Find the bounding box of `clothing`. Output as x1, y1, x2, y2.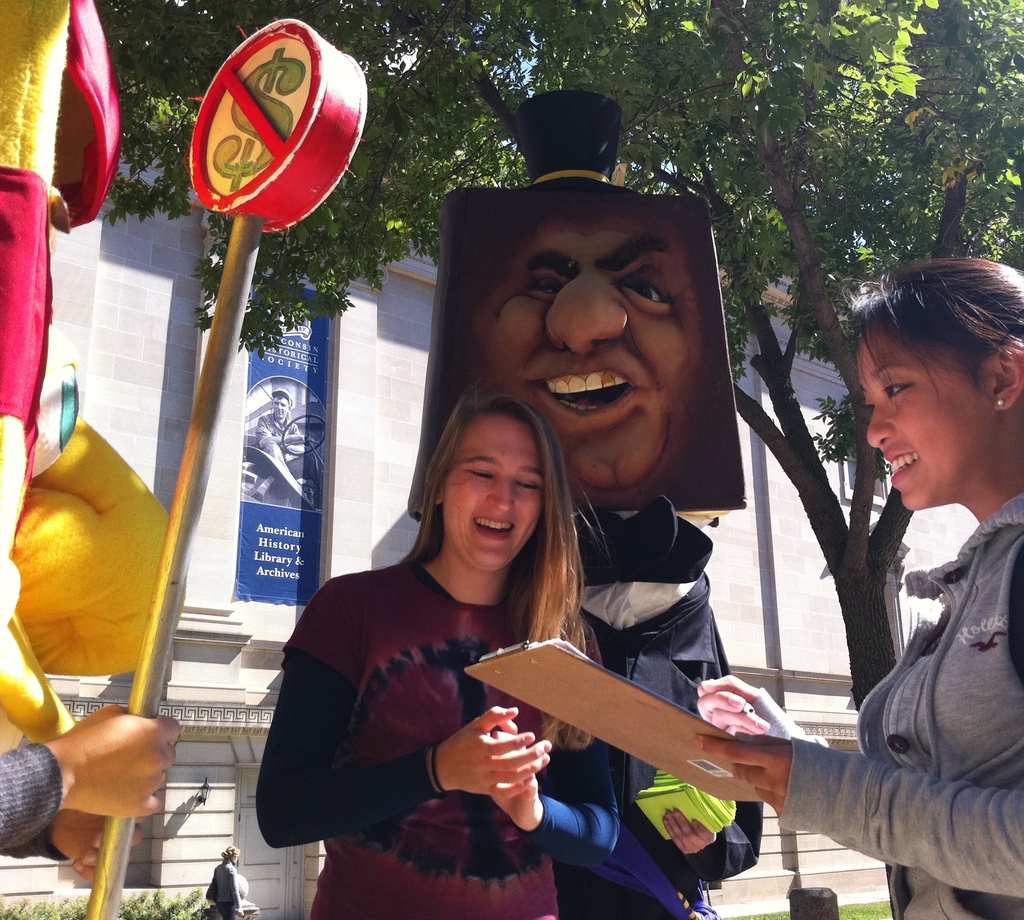
764, 483, 1023, 919.
